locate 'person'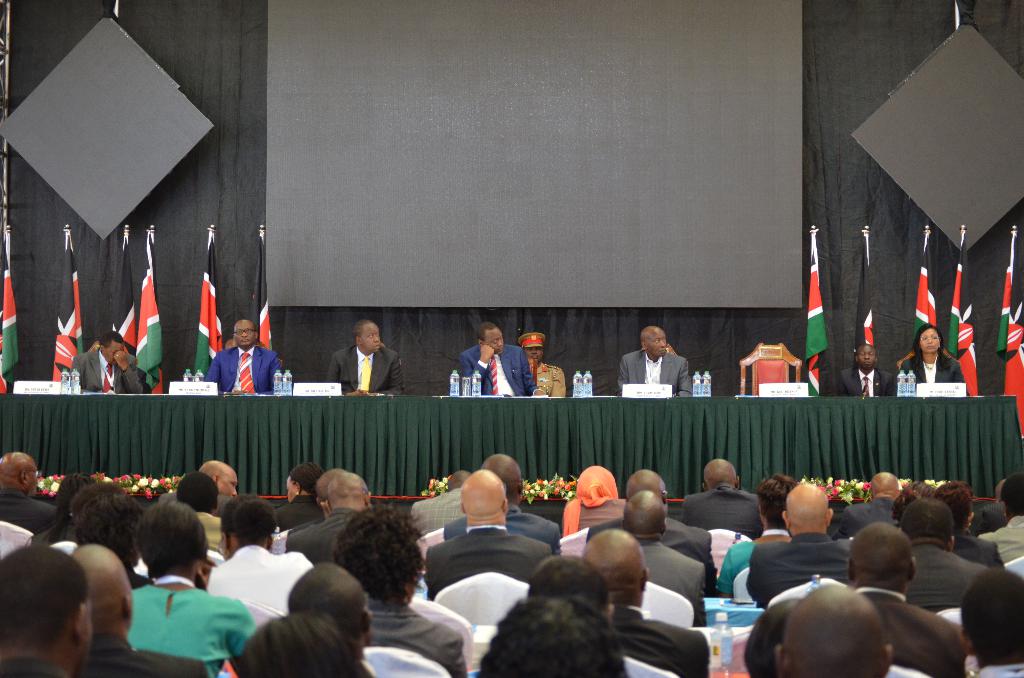
bbox(831, 344, 888, 400)
